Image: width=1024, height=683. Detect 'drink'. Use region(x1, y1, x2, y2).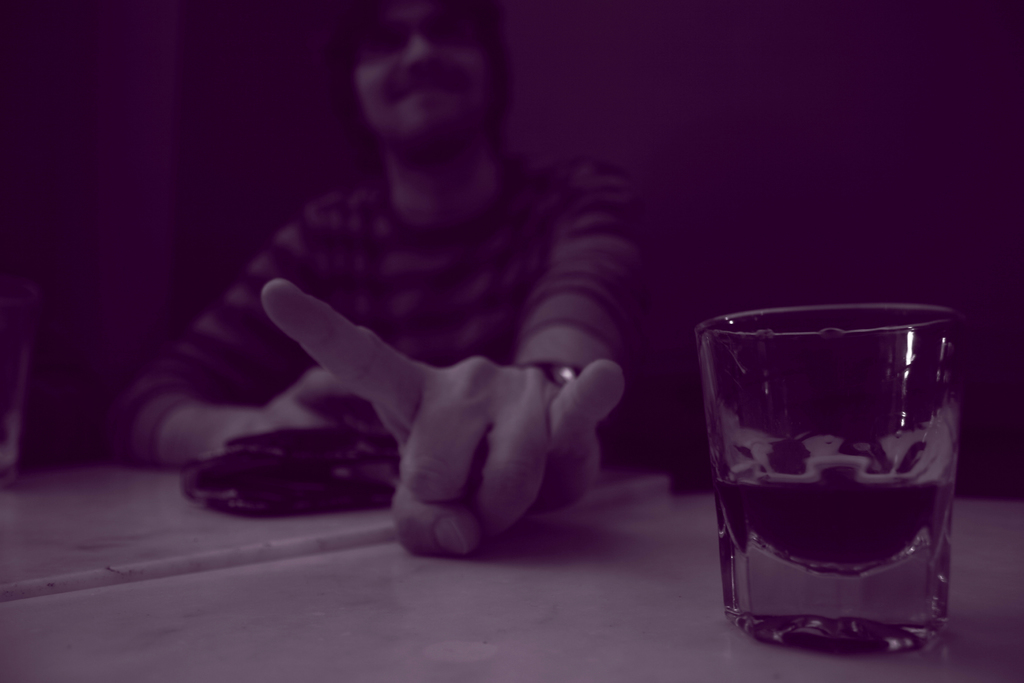
region(720, 459, 951, 646).
